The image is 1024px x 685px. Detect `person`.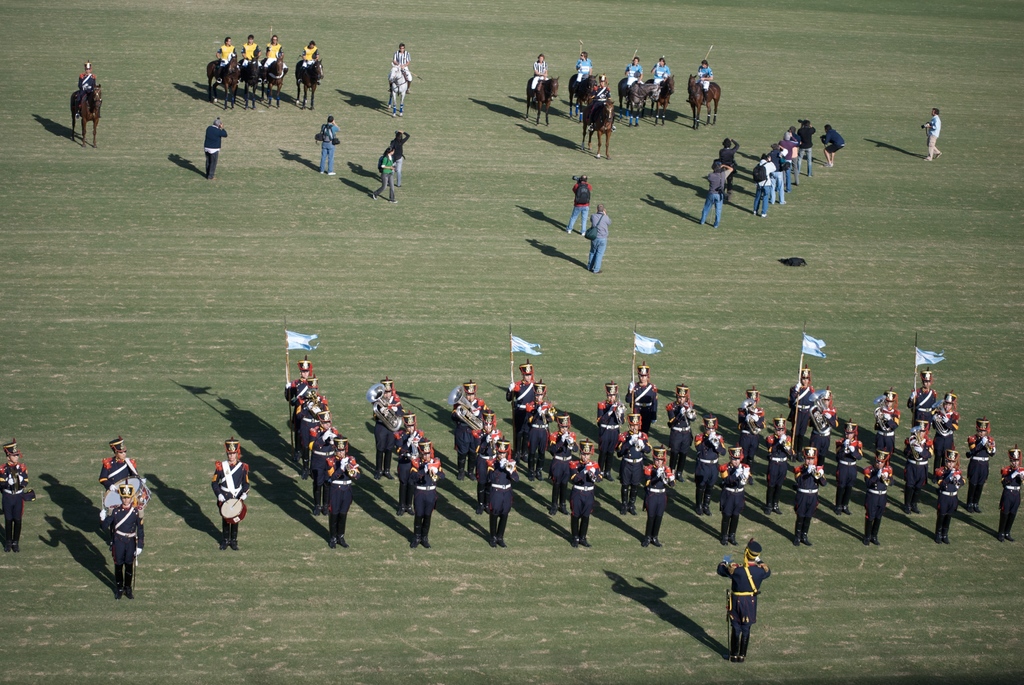
Detection: l=771, t=142, r=790, b=204.
